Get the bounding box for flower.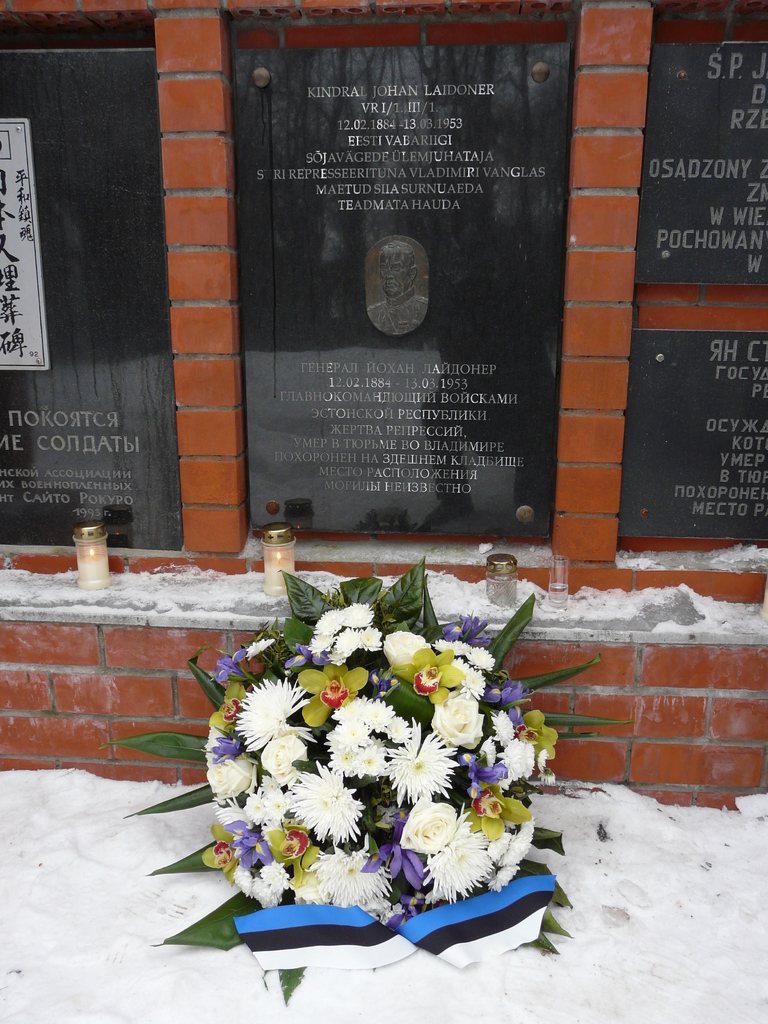
312, 611, 353, 655.
